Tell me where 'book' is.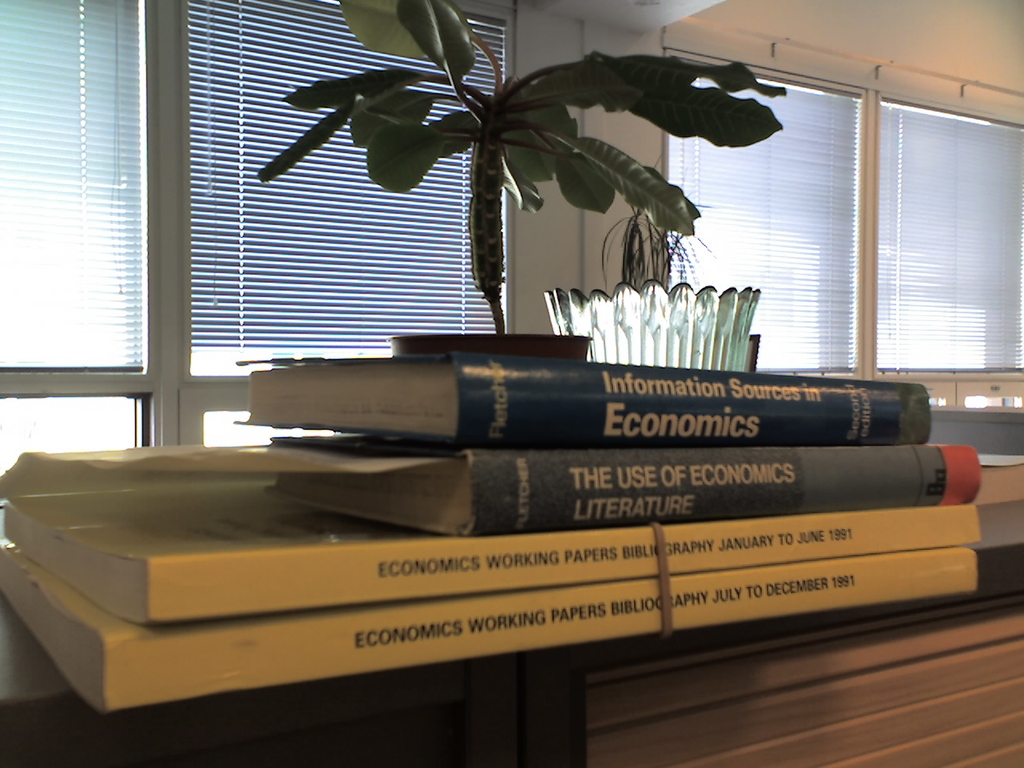
'book' is at box=[86, 342, 1023, 715].
